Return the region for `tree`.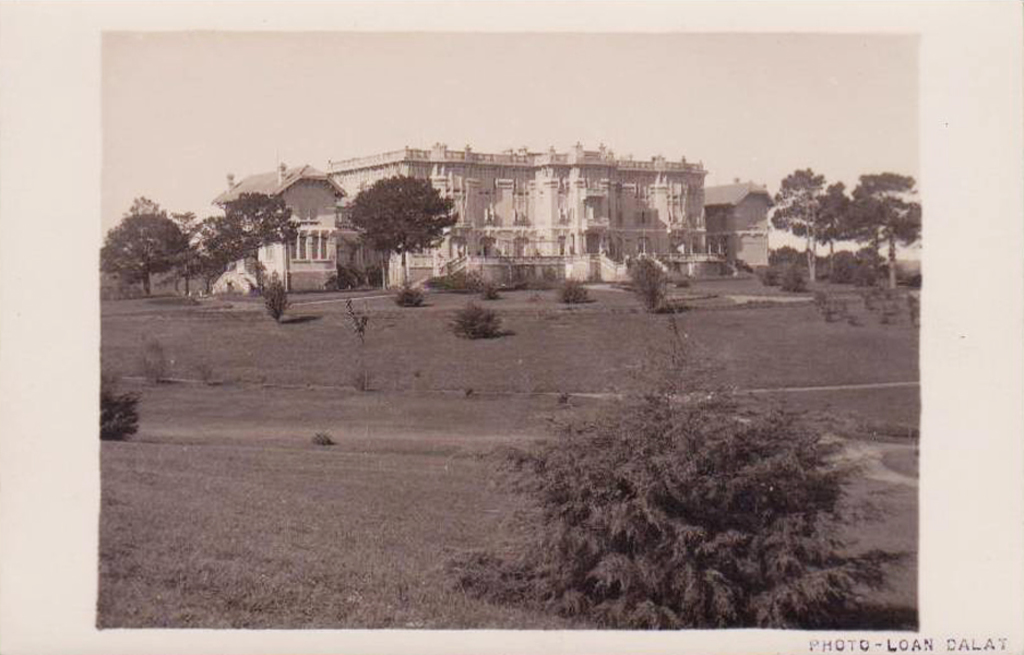
select_region(459, 332, 900, 630).
